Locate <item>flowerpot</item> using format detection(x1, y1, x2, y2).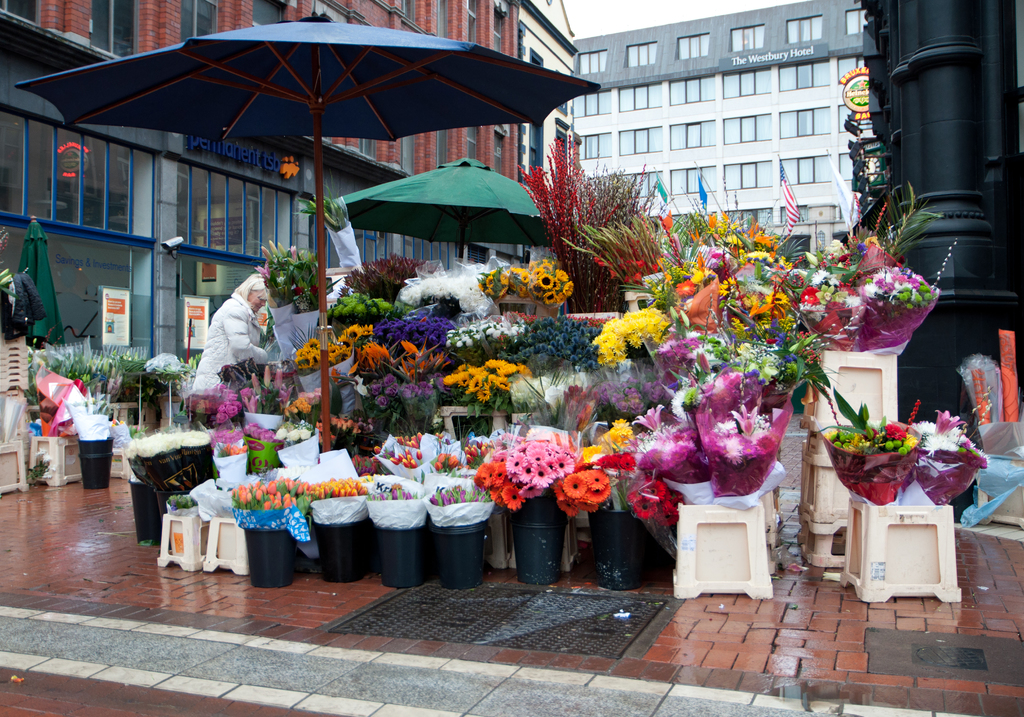
detection(376, 522, 429, 587).
